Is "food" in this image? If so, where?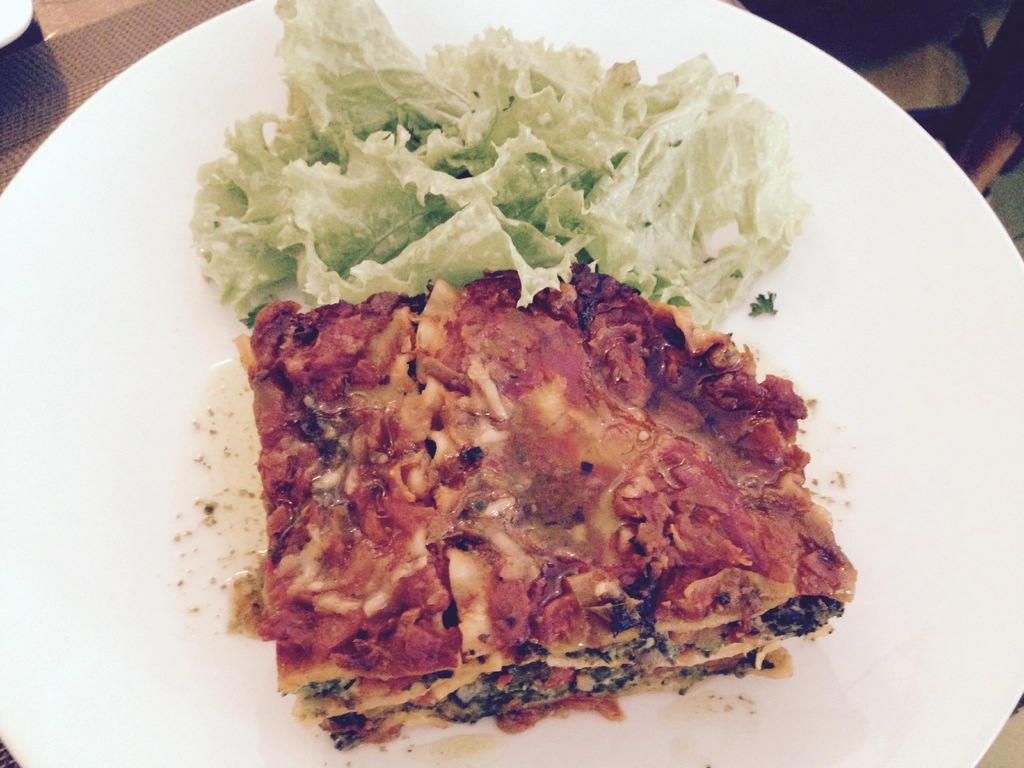
Yes, at (239,36,872,767).
